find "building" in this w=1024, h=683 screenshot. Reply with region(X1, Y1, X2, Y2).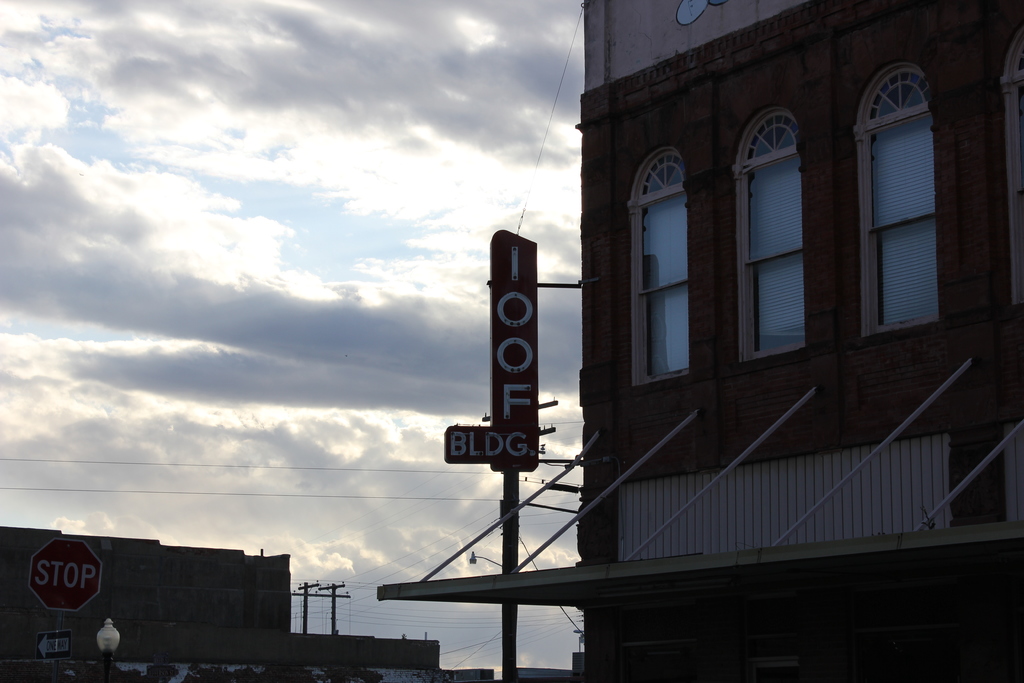
region(0, 525, 495, 682).
